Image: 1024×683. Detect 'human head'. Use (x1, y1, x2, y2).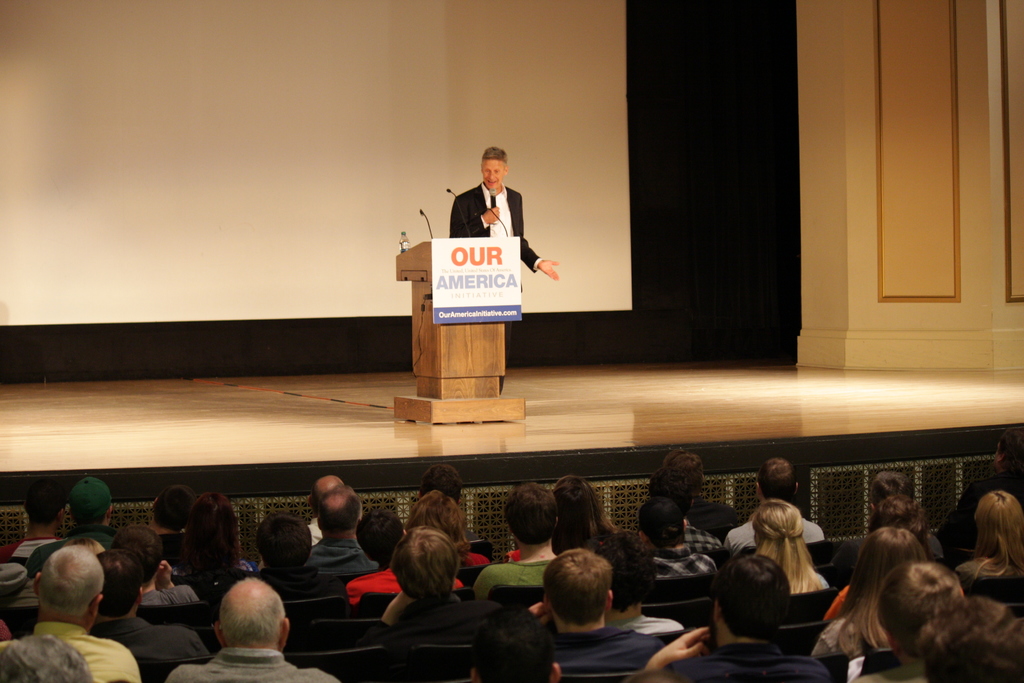
(875, 499, 933, 537).
